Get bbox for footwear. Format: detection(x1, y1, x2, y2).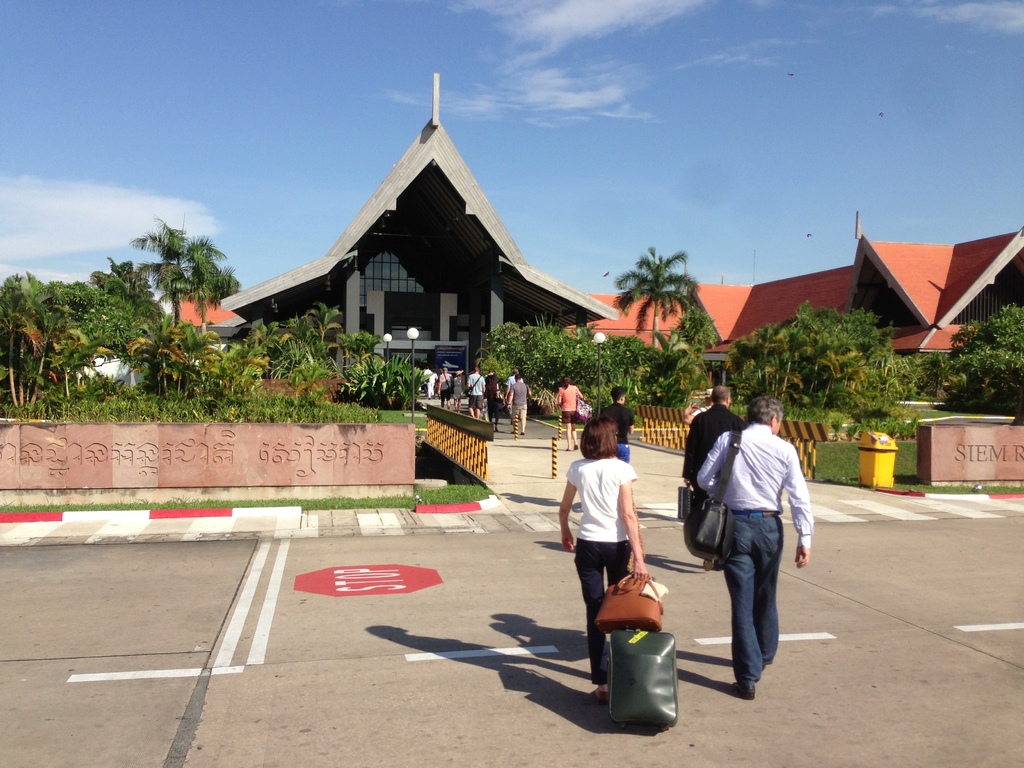
detection(737, 678, 753, 700).
